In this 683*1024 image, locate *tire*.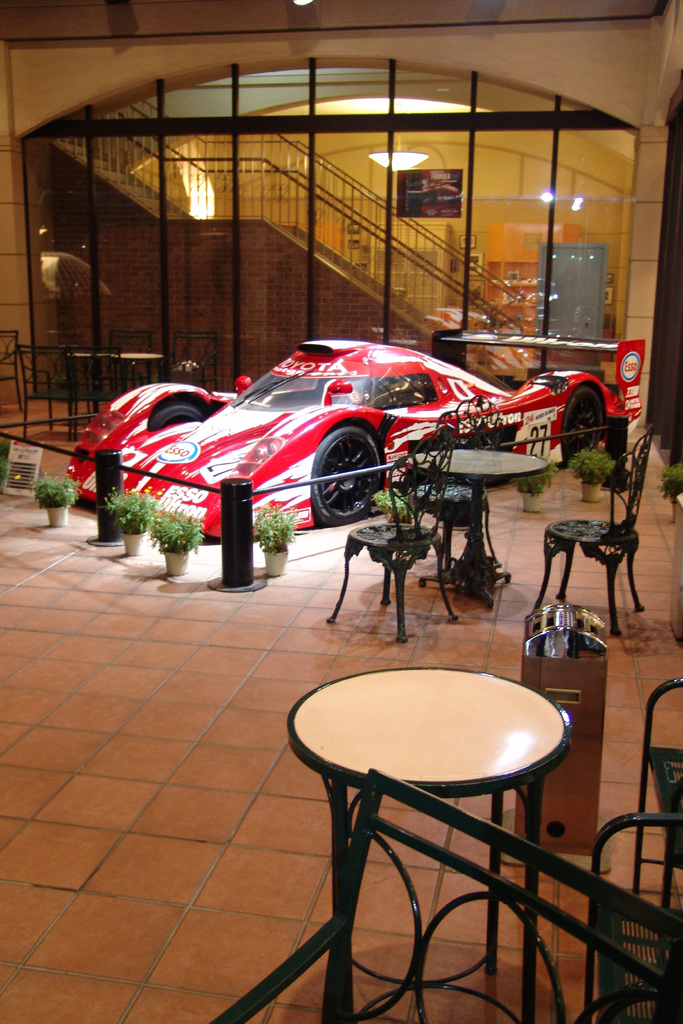
Bounding box: region(557, 381, 607, 460).
